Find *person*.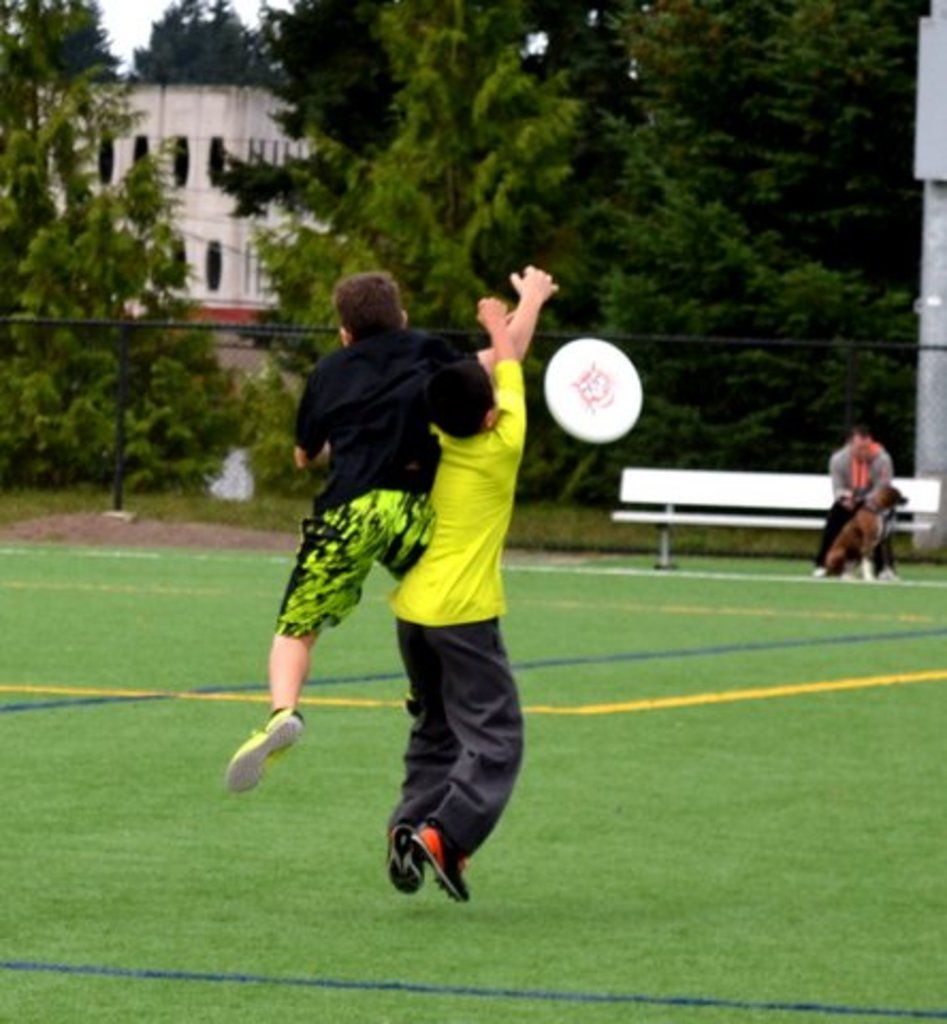
bbox(211, 269, 484, 794).
